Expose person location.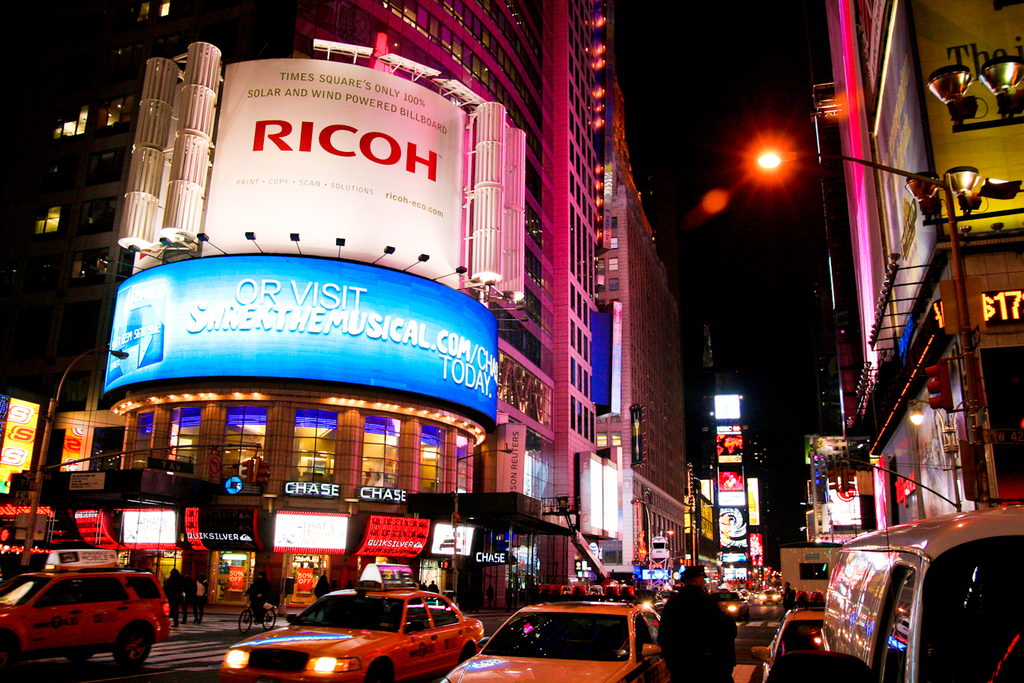
Exposed at <bbox>161, 565, 184, 623</bbox>.
